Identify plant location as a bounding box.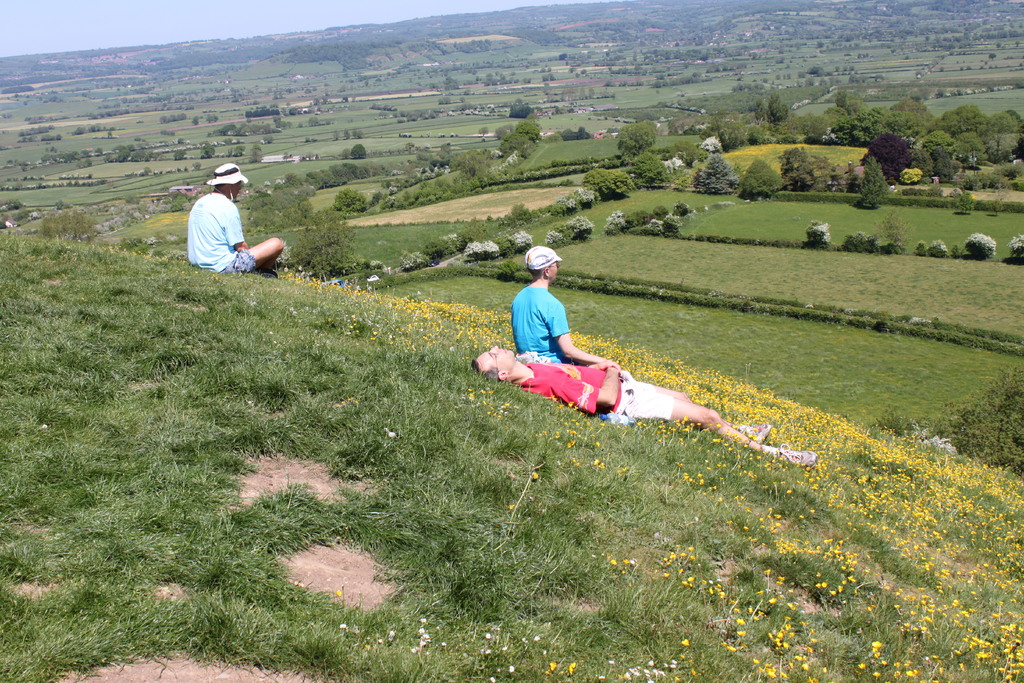
<region>929, 240, 951, 257</region>.
